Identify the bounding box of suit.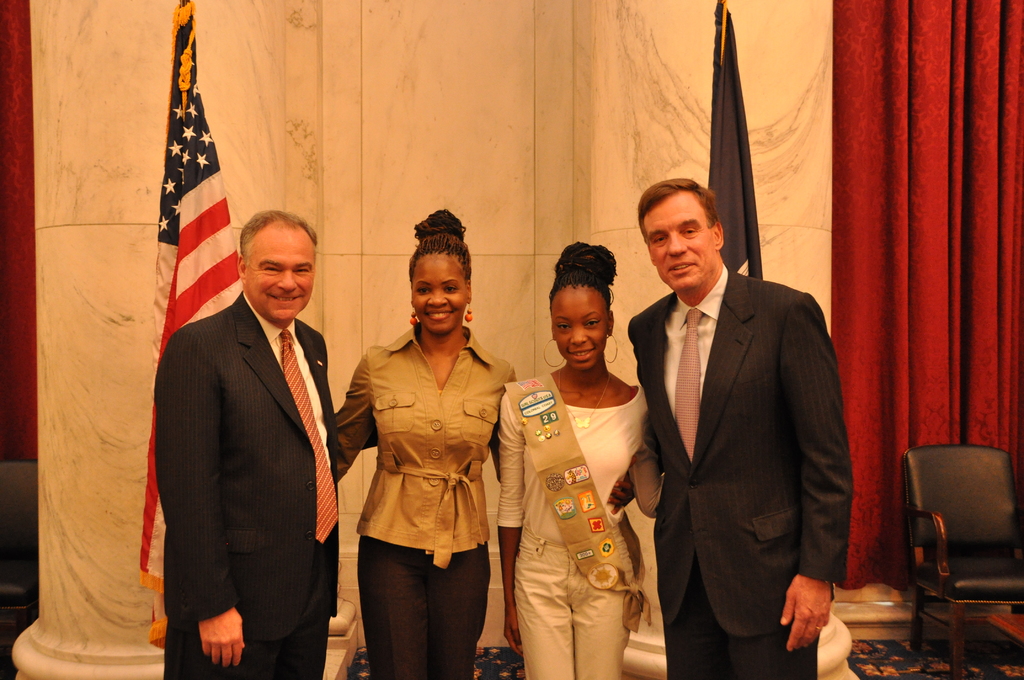
[left=632, top=179, right=865, bottom=678].
